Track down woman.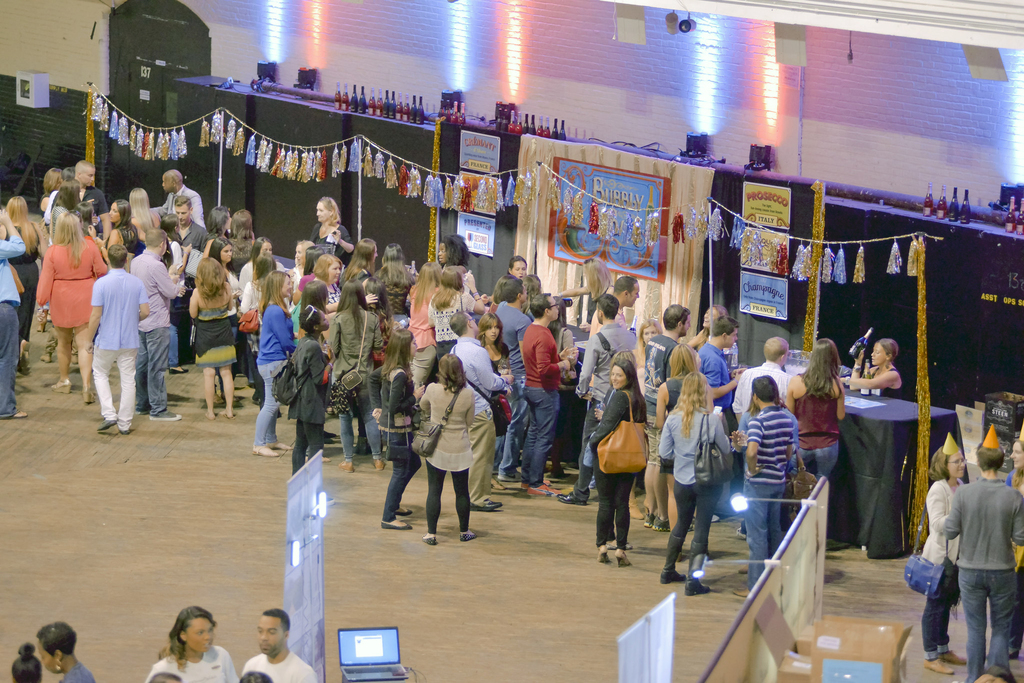
Tracked to x1=186 y1=255 x2=239 y2=424.
